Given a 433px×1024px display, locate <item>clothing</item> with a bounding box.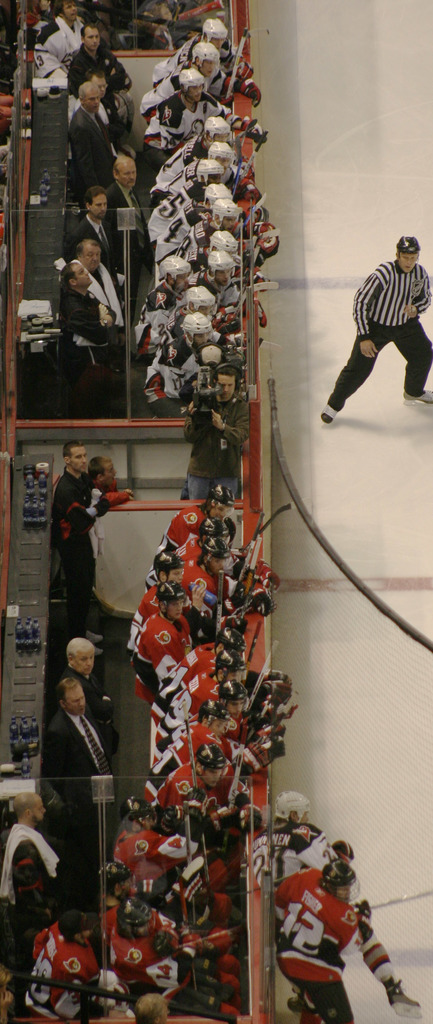
Located: [left=62, top=276, right=116, bottom=337].
